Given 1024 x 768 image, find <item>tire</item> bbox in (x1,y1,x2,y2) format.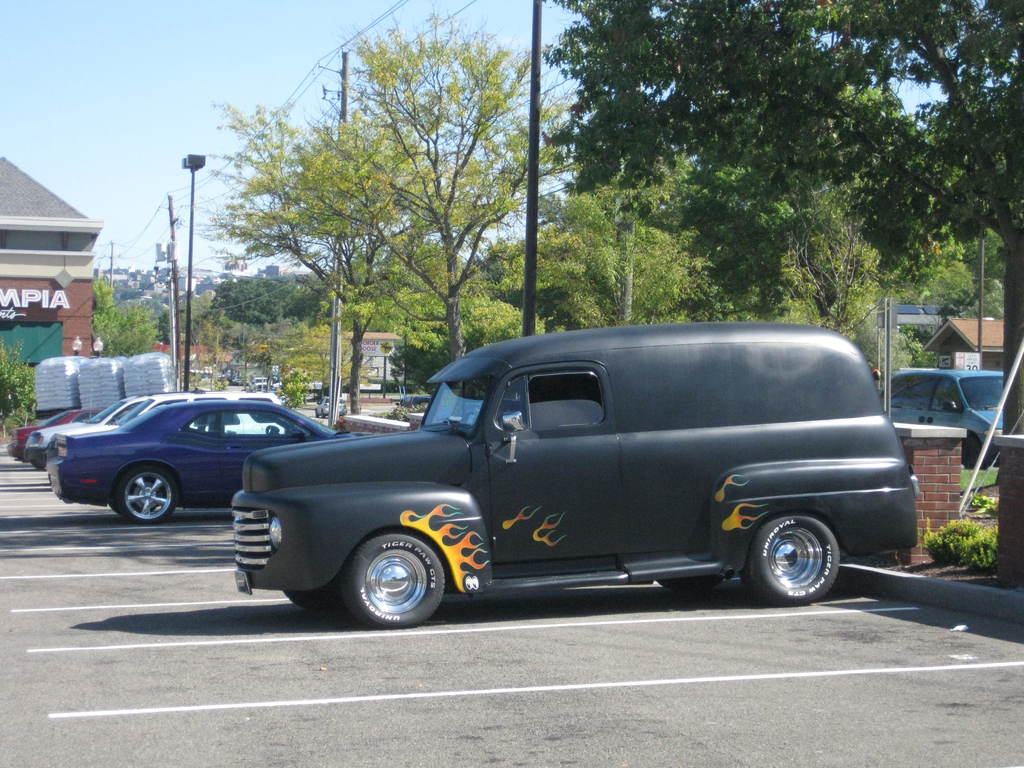
(33,456,42,471).
